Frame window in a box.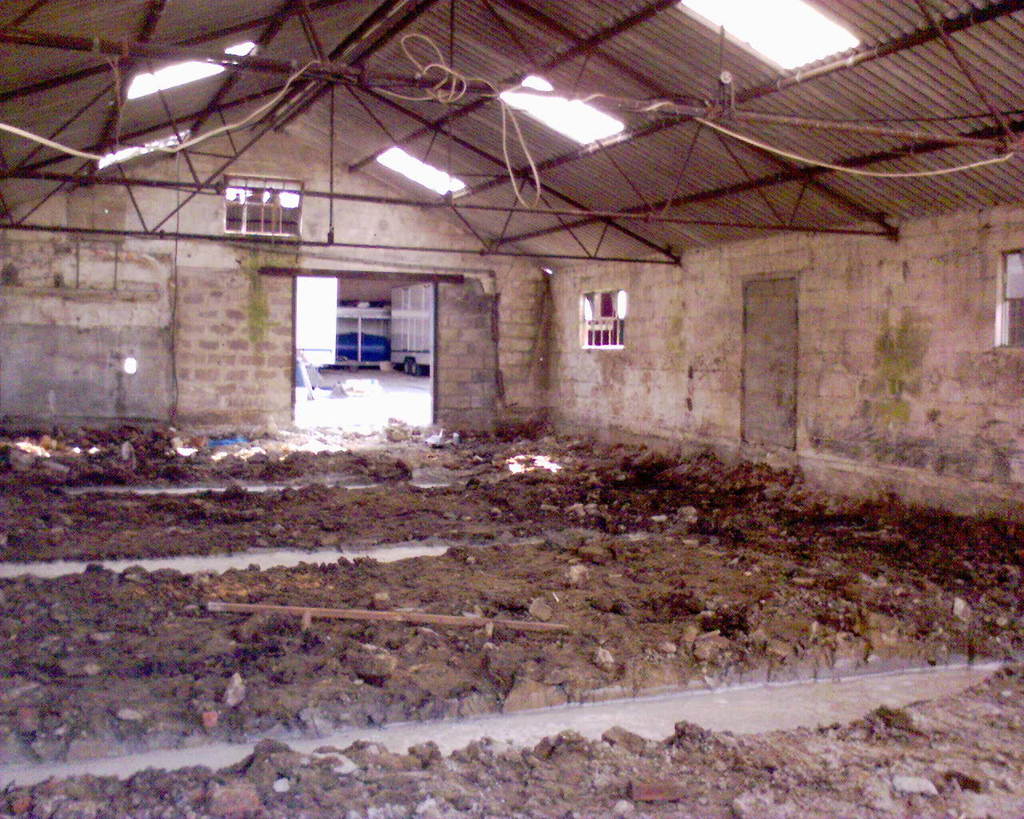
BBox(996, 246, 1023, 348).
